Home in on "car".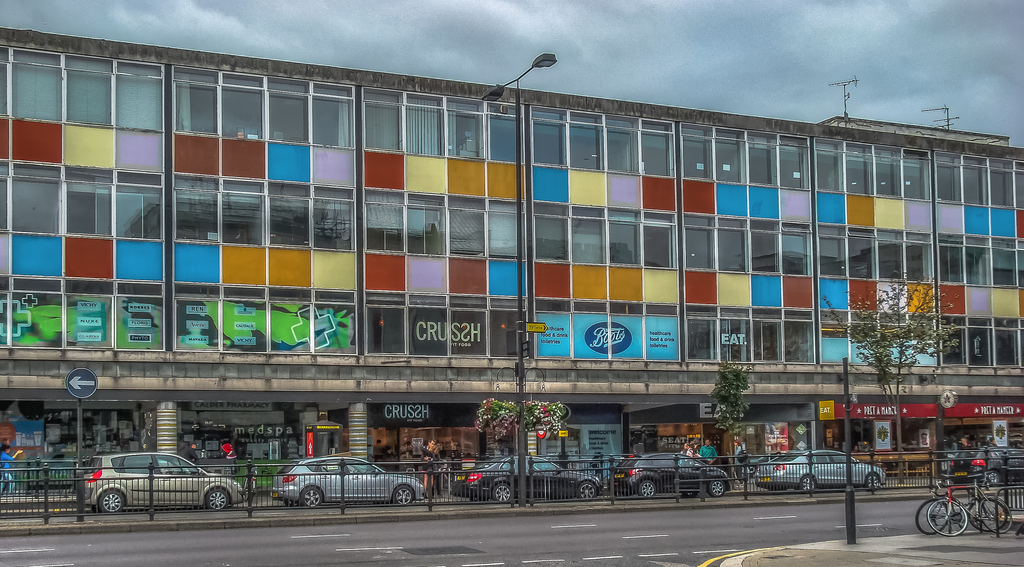
Homed in at (left=70, top=450, right=243, bottom=516).
